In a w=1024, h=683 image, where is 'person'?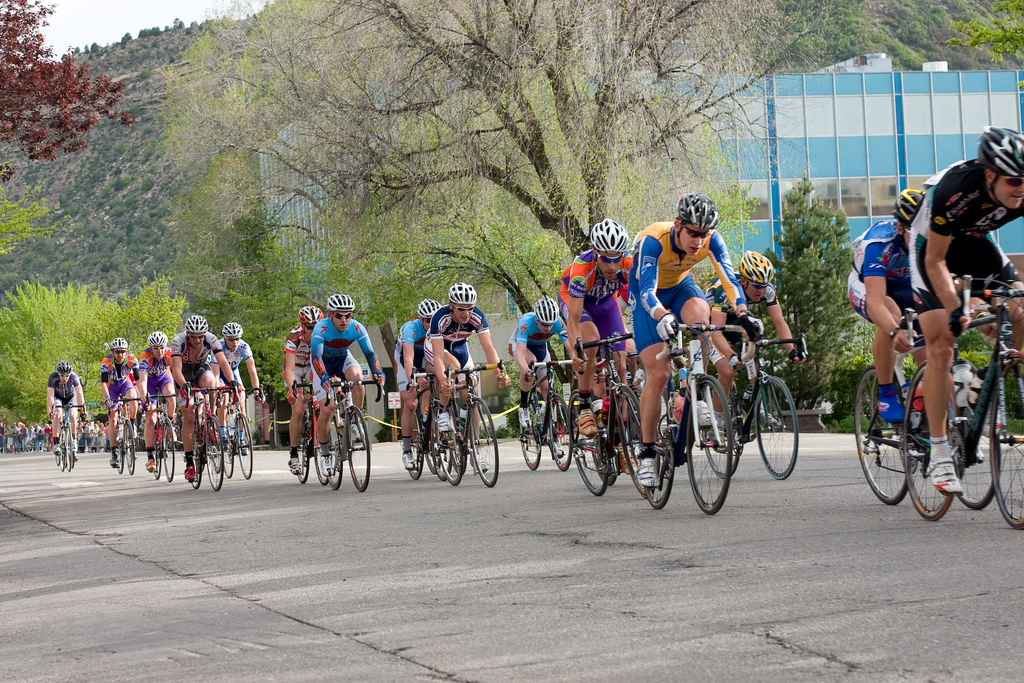
detection(311, 287, 387, 451).
